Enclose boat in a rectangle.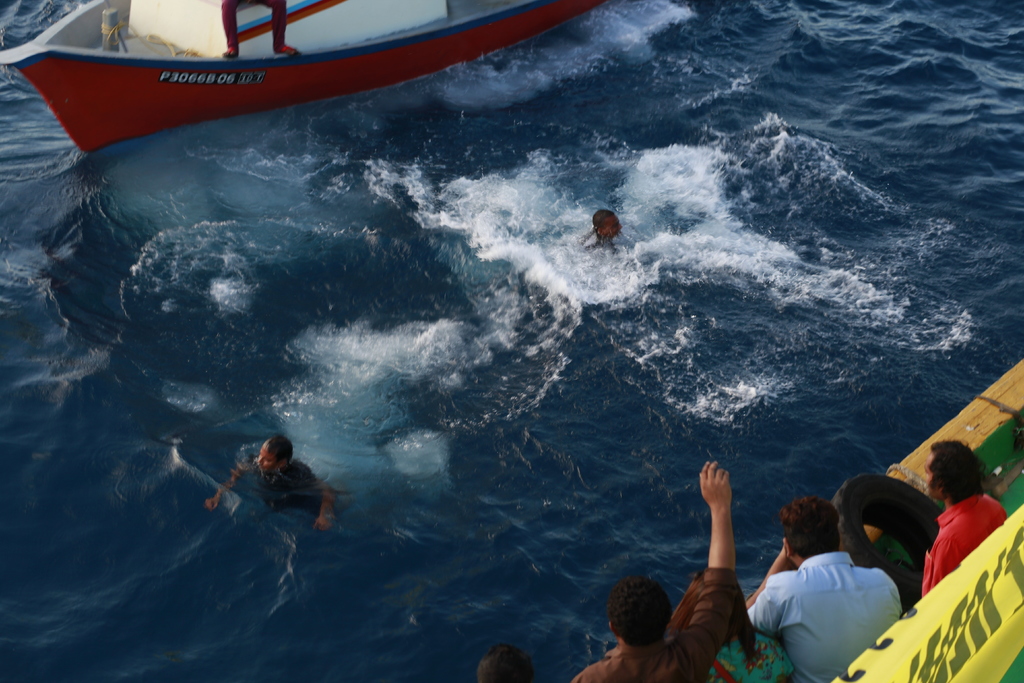
select_region(7, 0, 656, 146).
